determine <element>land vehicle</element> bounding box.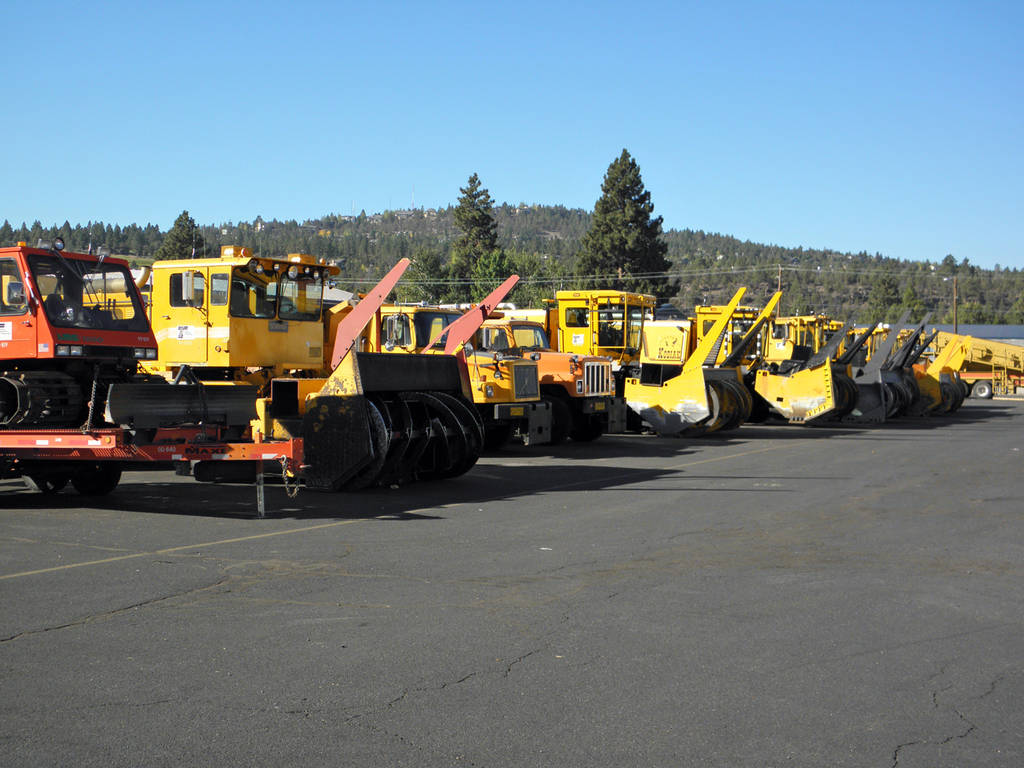
Determined: [484,284,746,438].
